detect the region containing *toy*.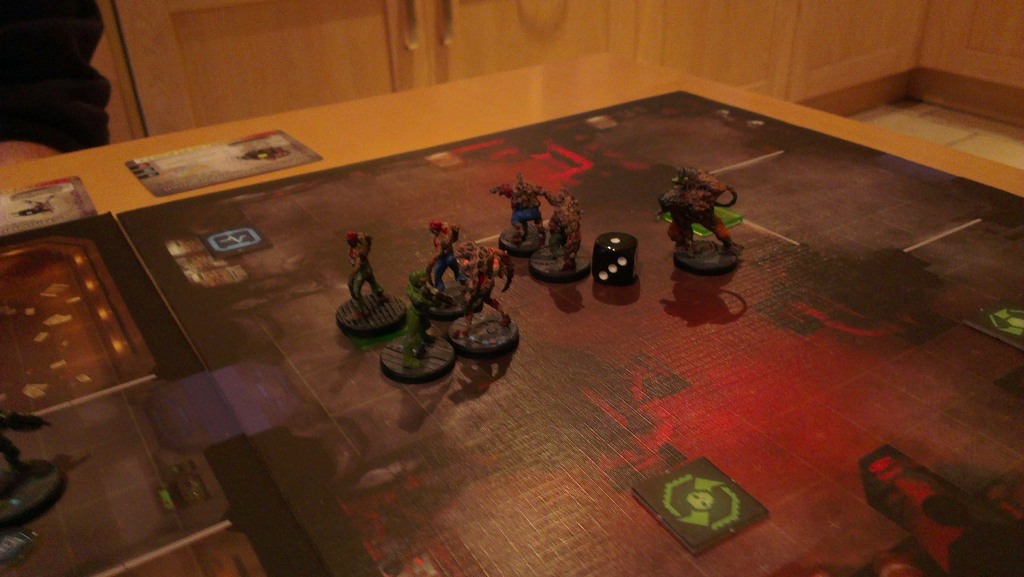
left=857, top=443, right=1023, bottom=576.
